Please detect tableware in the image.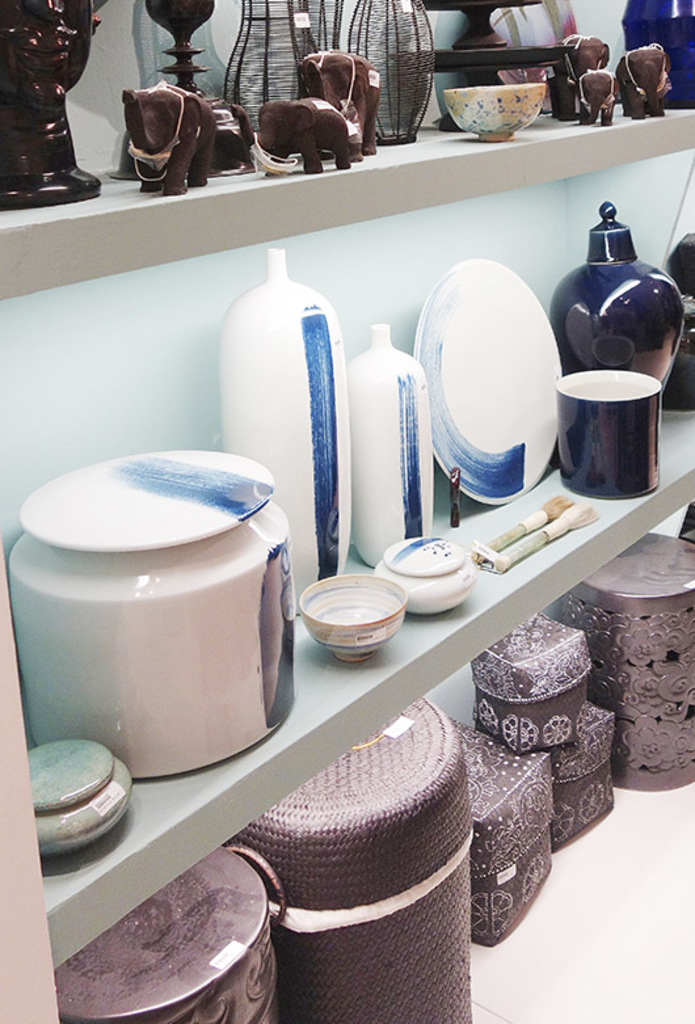
24:742:136:852.
